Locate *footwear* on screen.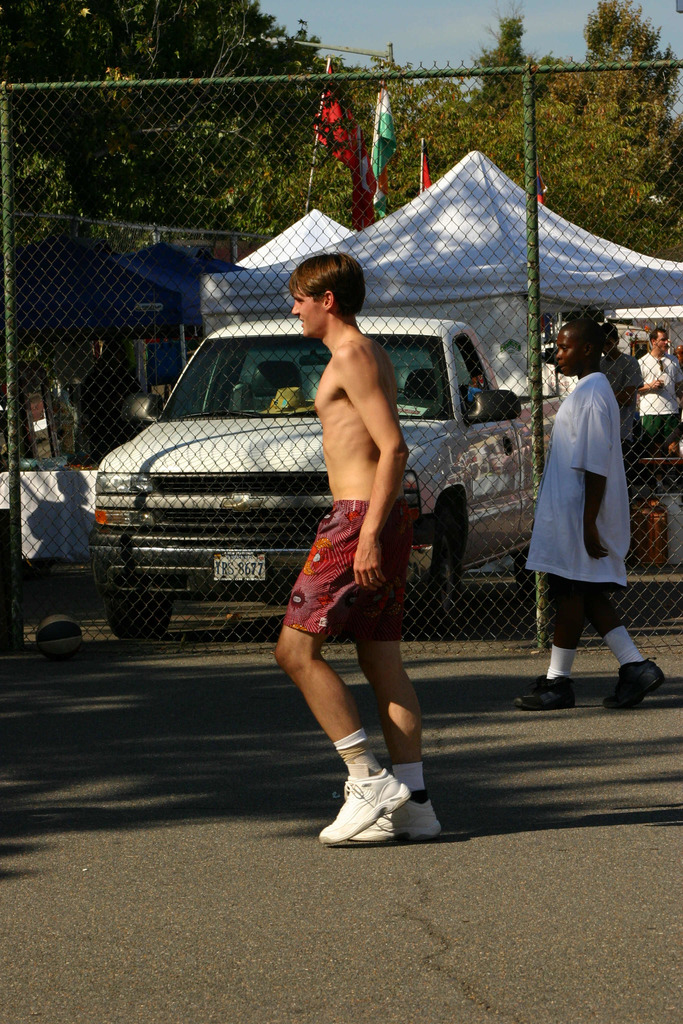
On screen at [598, 664, 661, 709].
